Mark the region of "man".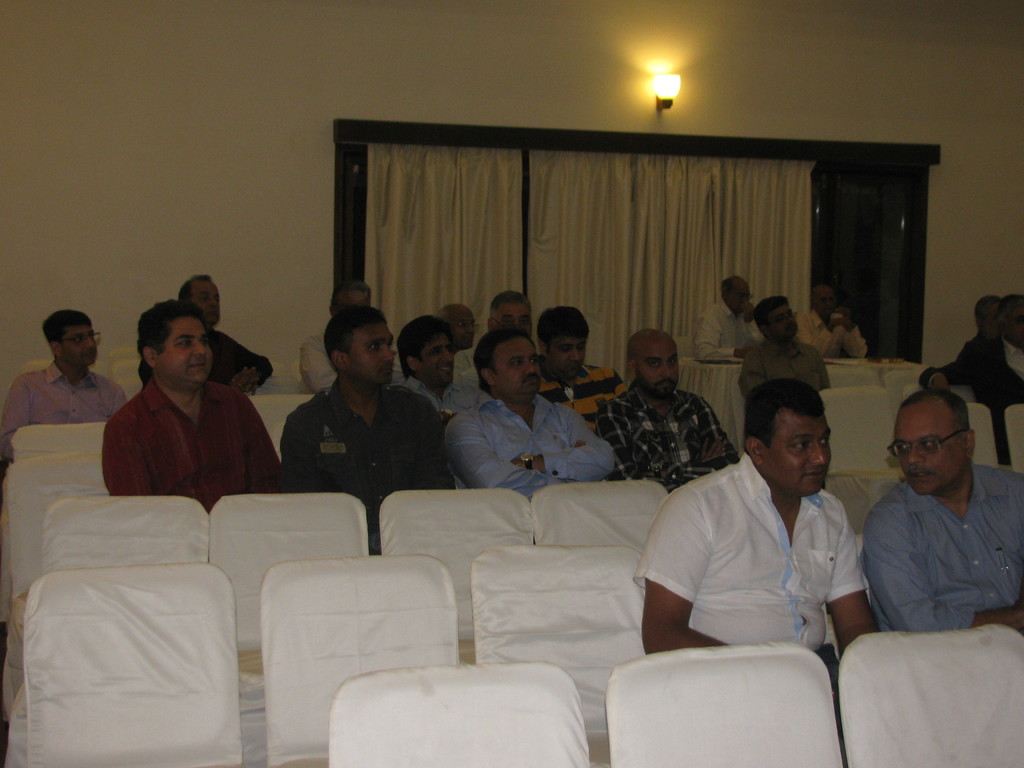
Region: l=0, t=303, r=128, b=471.
